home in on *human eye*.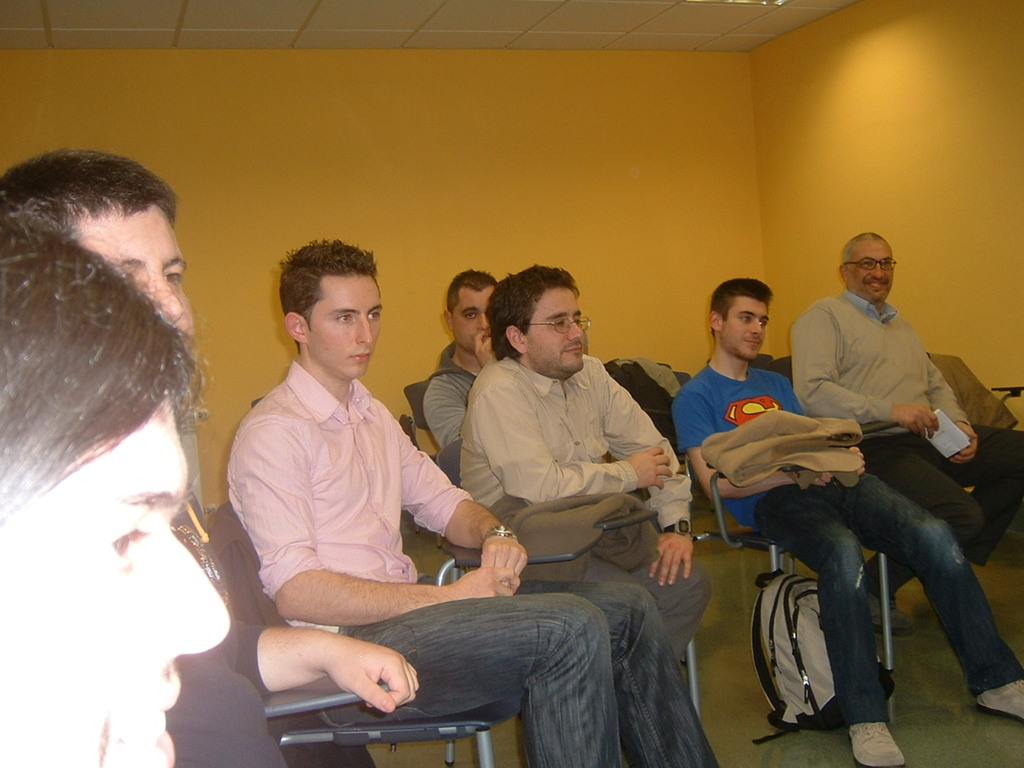
Homed in at crop(462, 310, 482, 322).
